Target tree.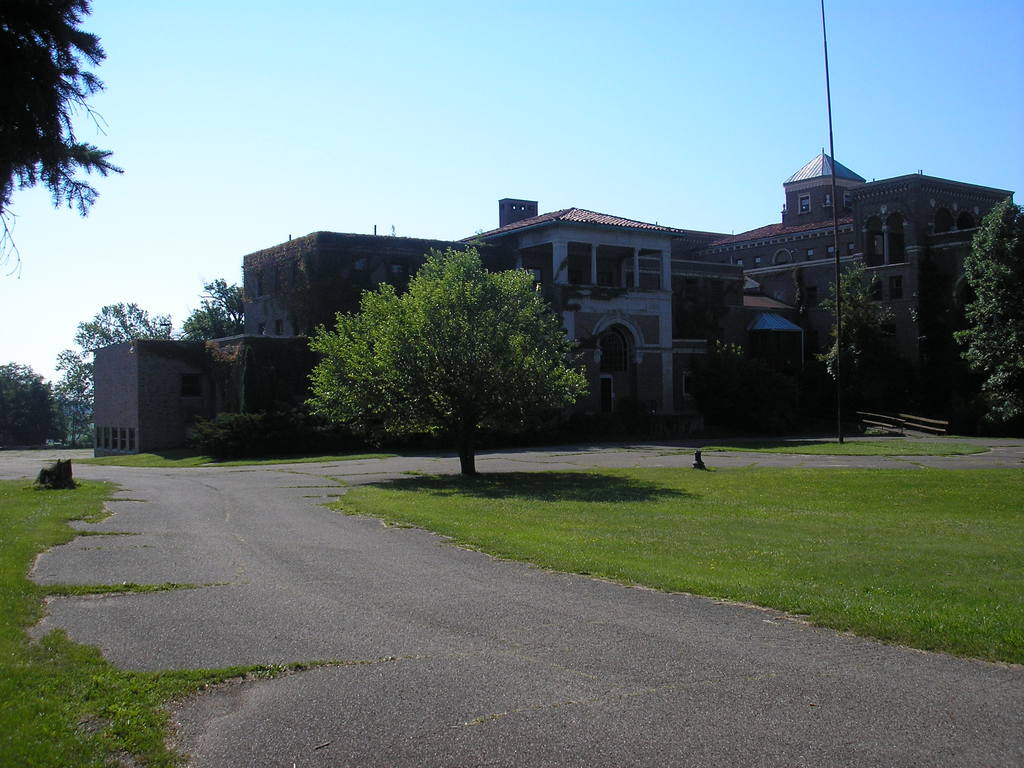
Target region: [959, 197, 1023, 428].
